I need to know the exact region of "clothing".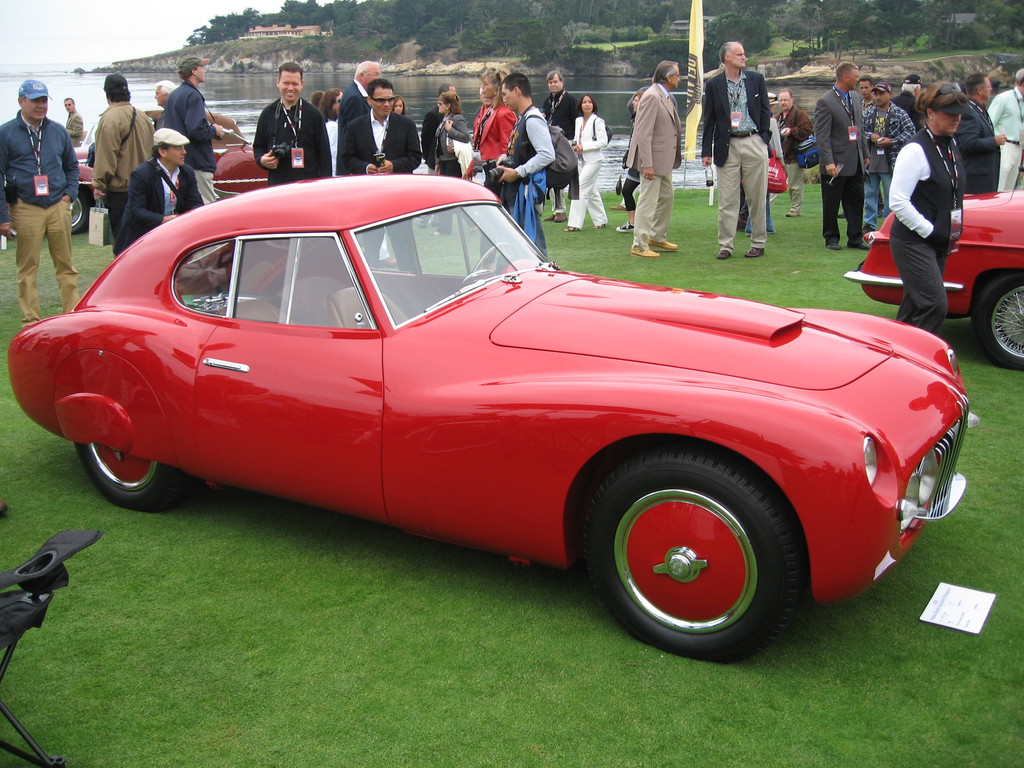
Region: x1=0, y1=102, x2=81, y2=322.
